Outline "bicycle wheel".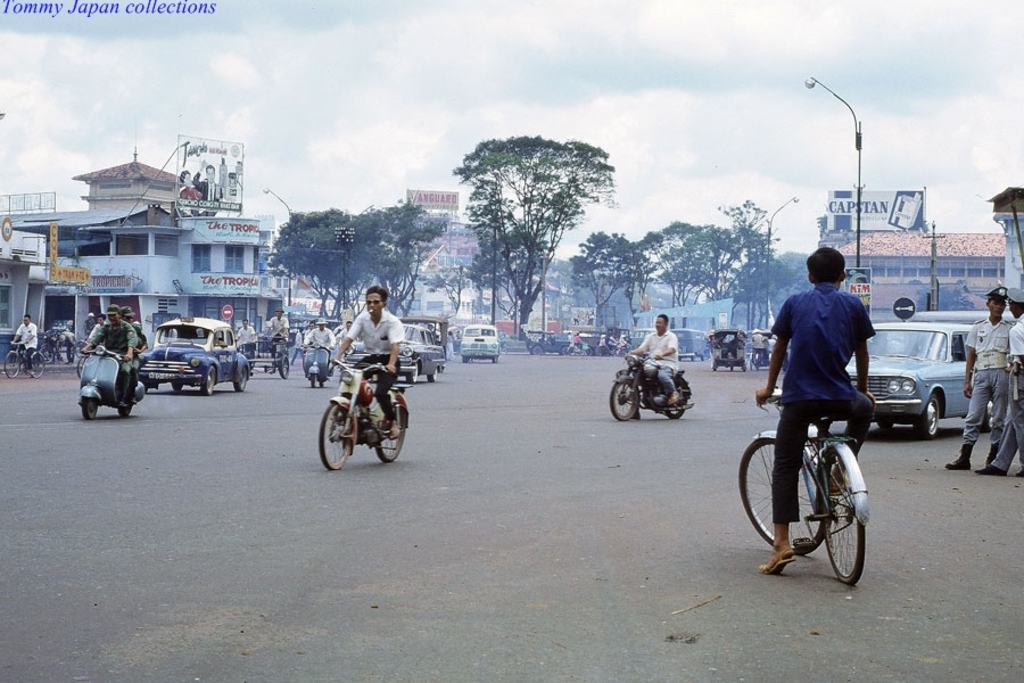
Outline: pyautogui.locateOnScreen(28, 352, 46, 379).
